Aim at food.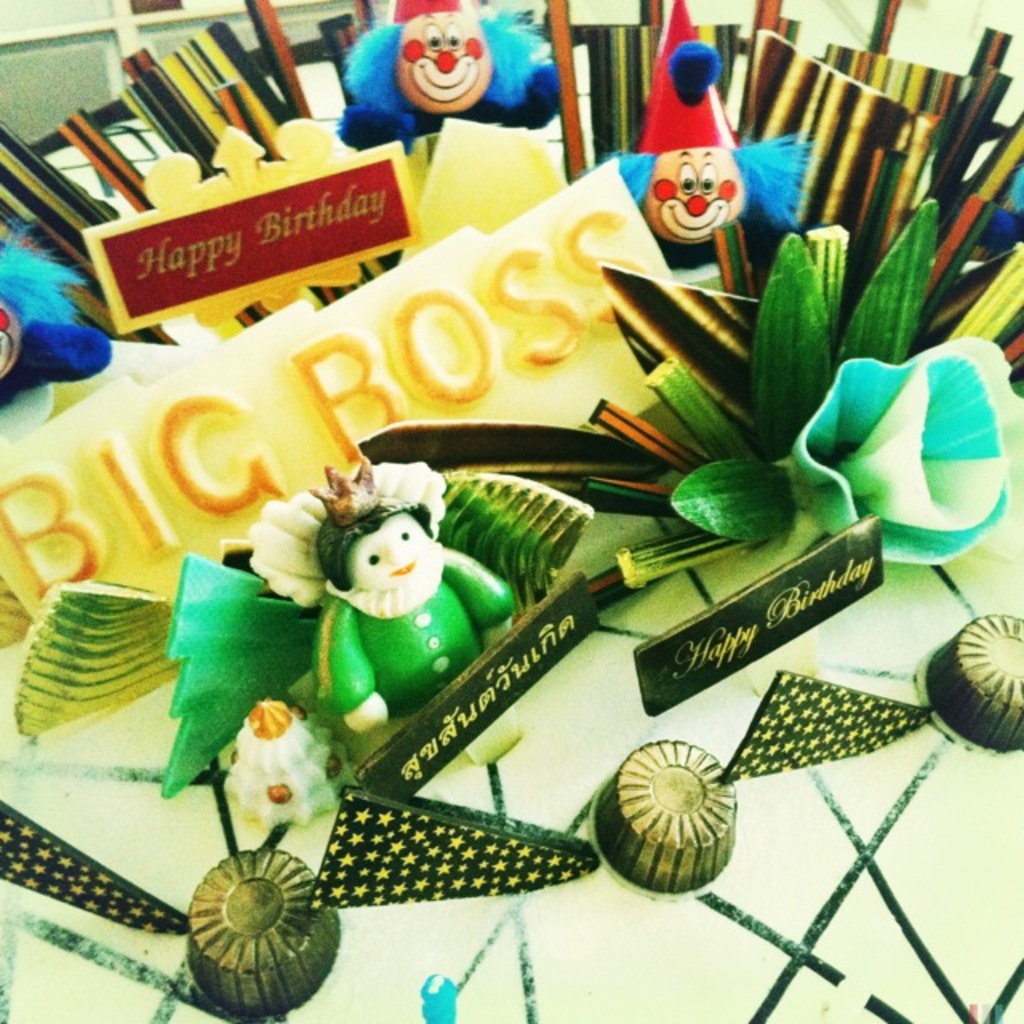
Aimed at 182, 850, 346, 1013.
